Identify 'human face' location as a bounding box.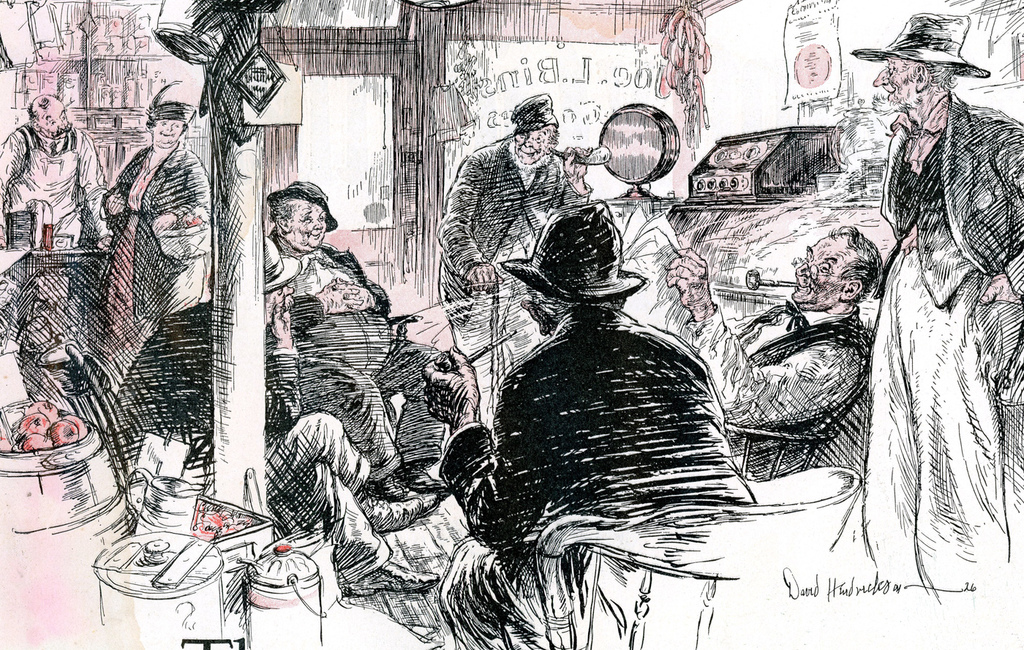
locate(512, 130, 548, 165).
